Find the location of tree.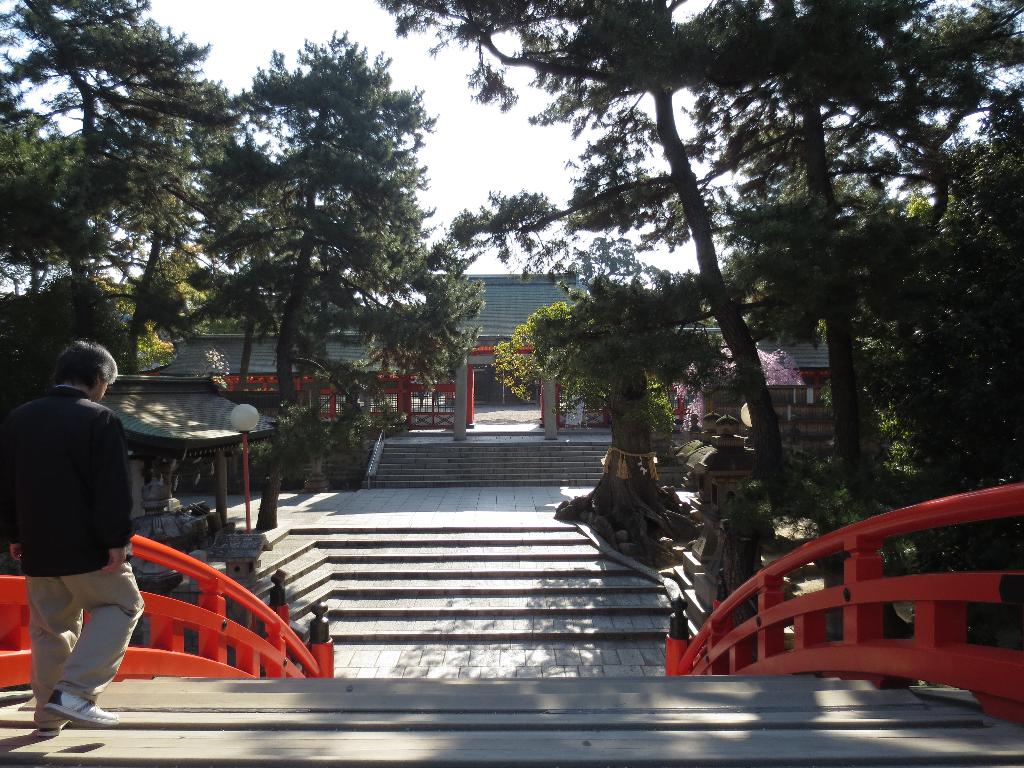
Location: 0 274 134 404.
